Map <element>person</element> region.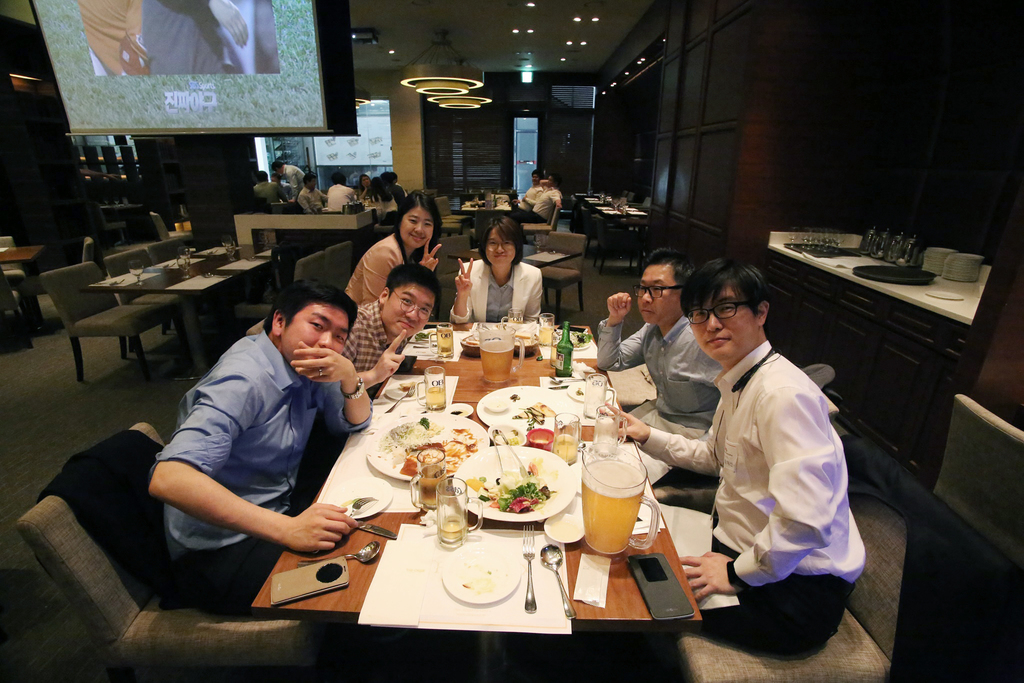
Mapped to <bbox>282, 161, 303, 190</bbox>.
